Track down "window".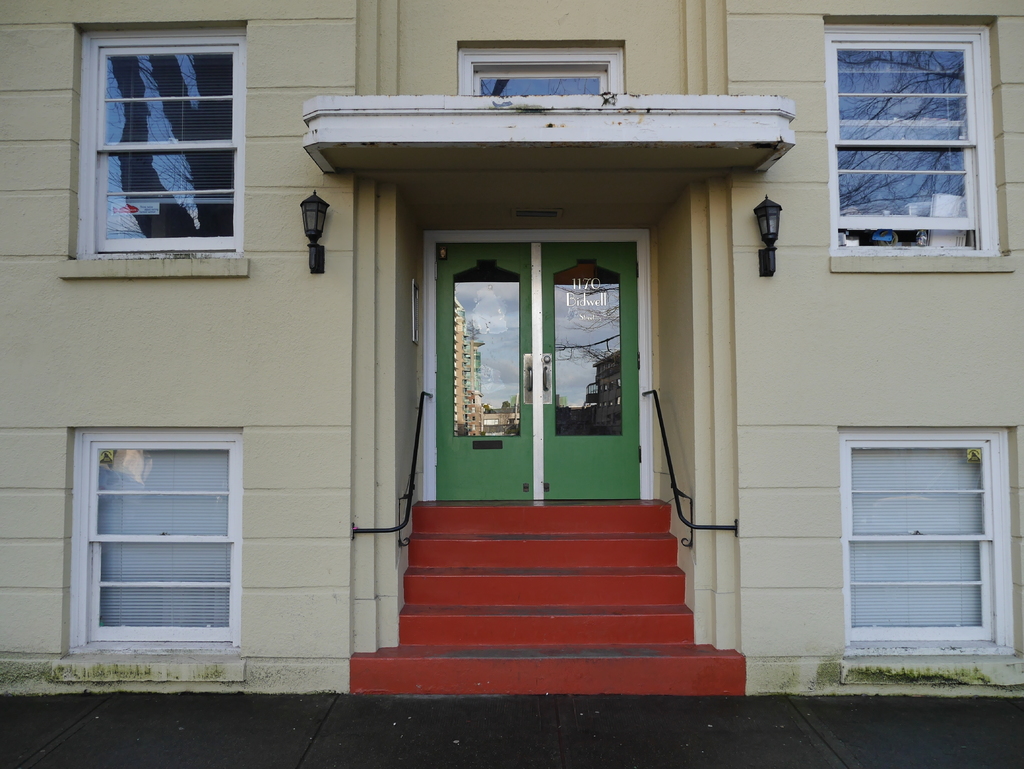
Tracked to select_region(60, 20, 251, 281).
